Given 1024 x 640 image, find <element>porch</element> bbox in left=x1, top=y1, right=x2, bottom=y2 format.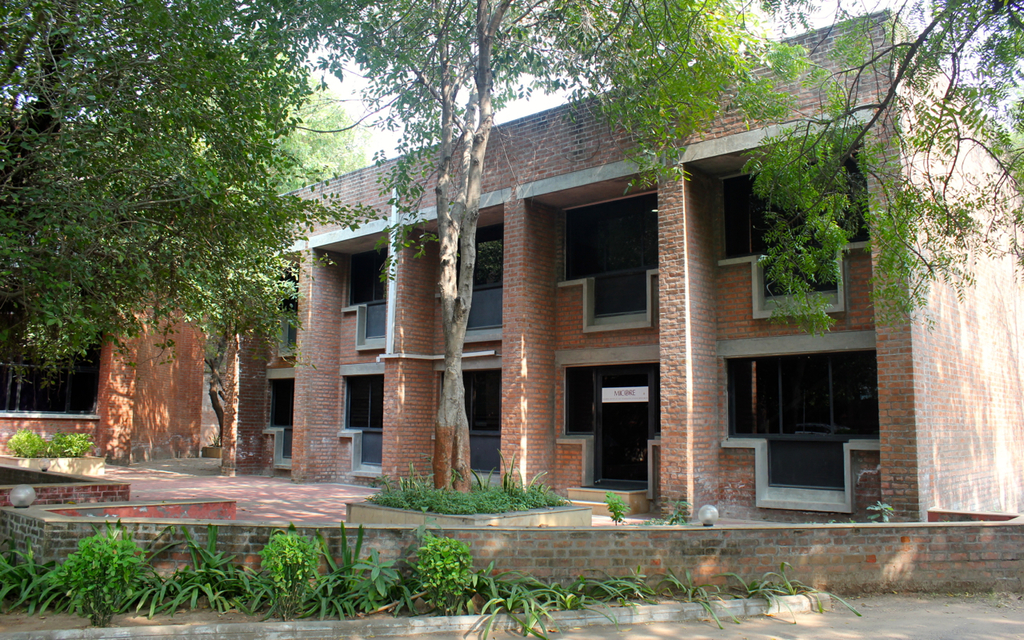
left=265, top=414, right=296, bottom=475.
